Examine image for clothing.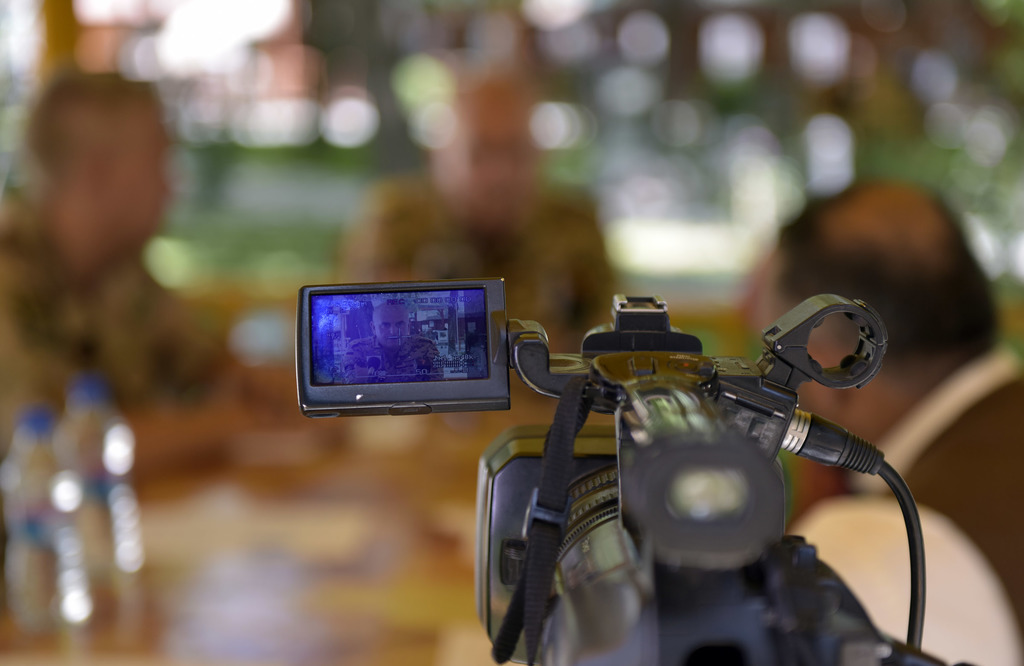
Examination result: [left=847, top=345, right=1023, bottom=635].
